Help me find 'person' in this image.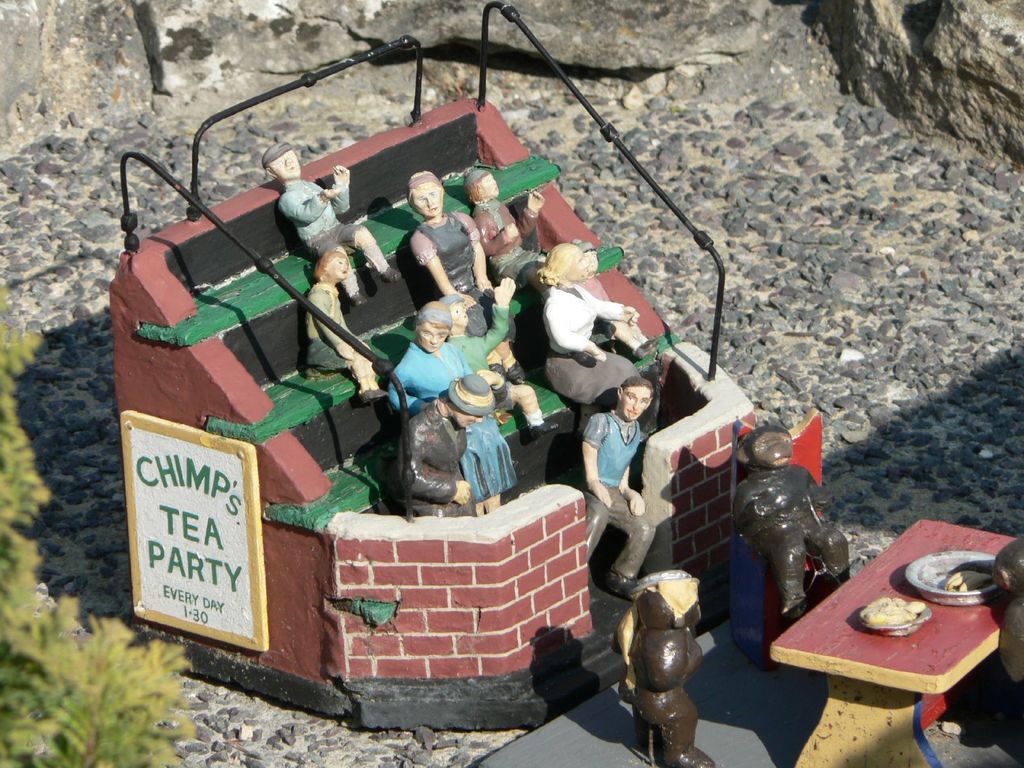
Found it: {"left": 460, "top": 171, "right": 552, "bottom": 294}.
